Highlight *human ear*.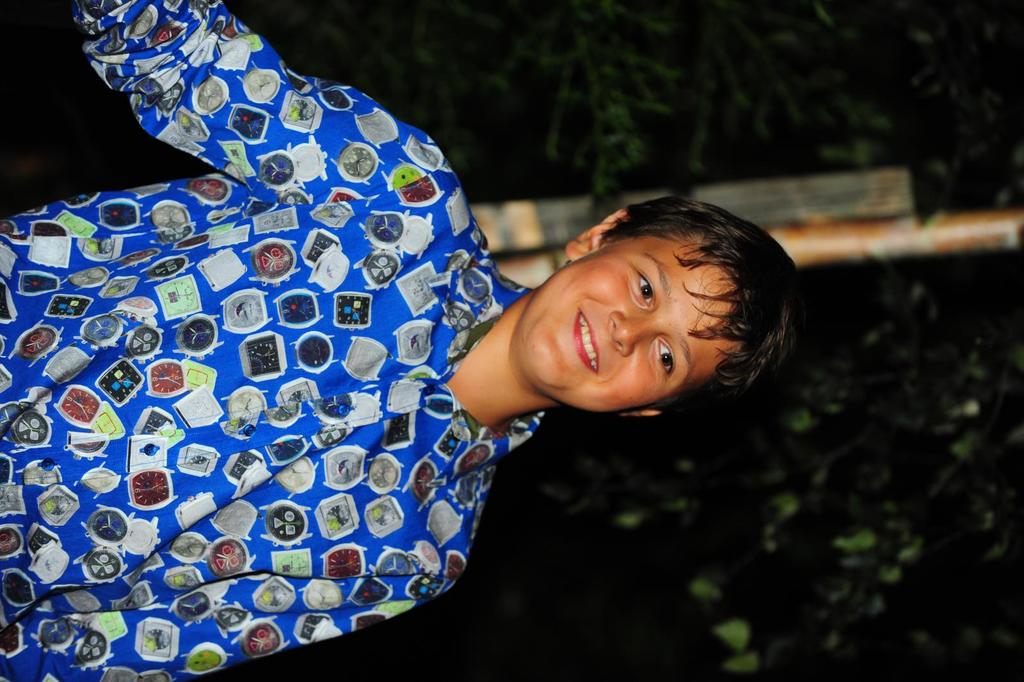
Highlighted region: box(569, 206, 632, 259).
